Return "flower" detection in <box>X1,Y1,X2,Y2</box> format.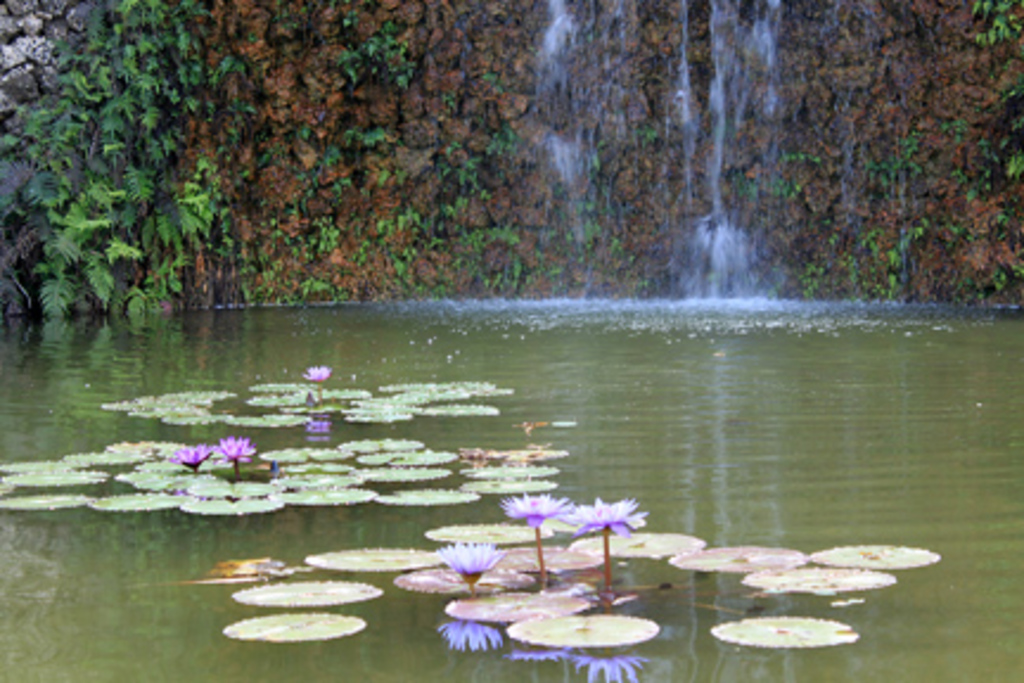
<box>498,491,567,524</box>.
